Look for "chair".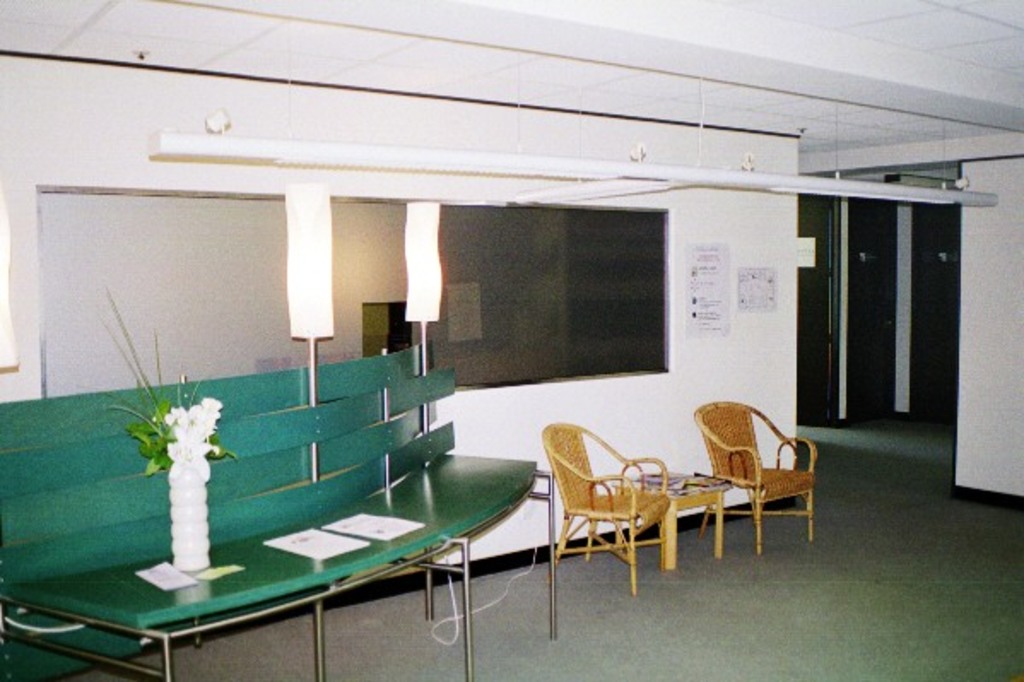
Found: x1=677 y1=400 x2=822 y2=564.
